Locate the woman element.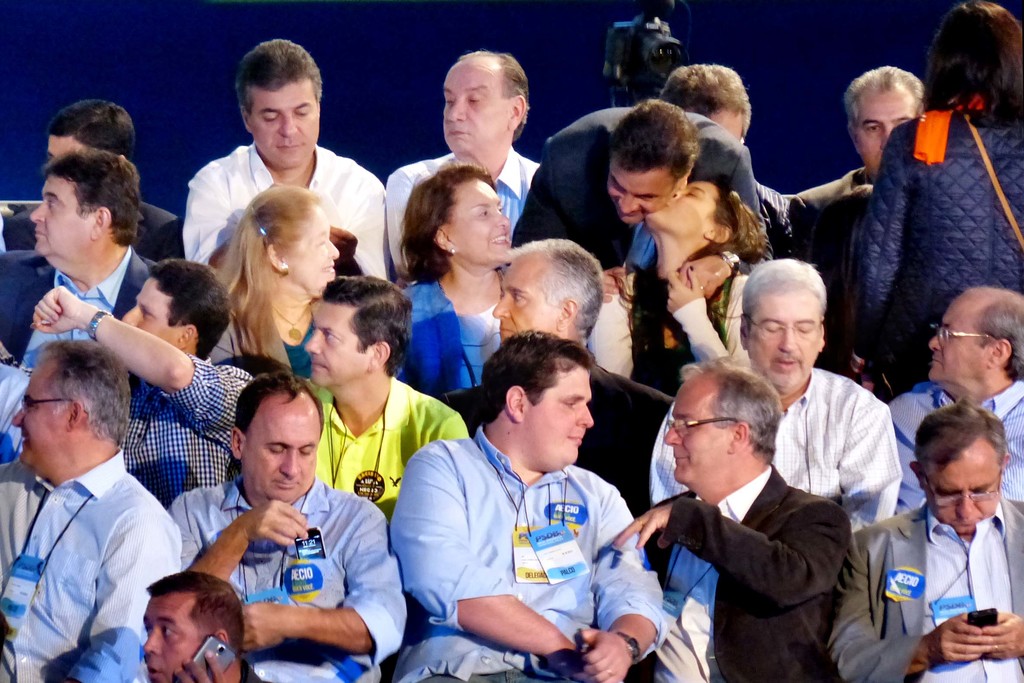
Element bbox: x1=215, y1=186, x2=345, y2=370.
